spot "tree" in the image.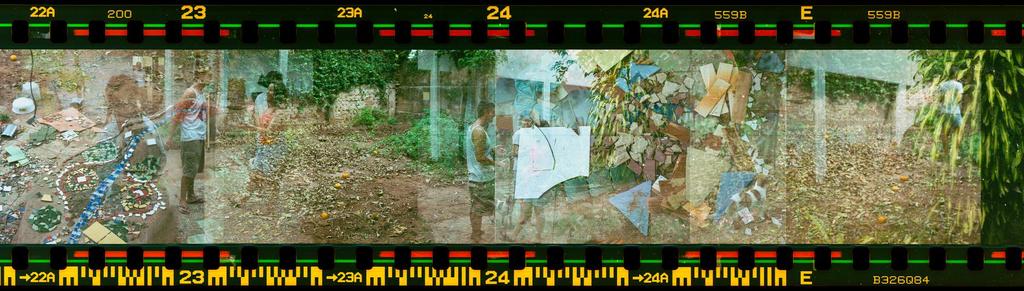
"tree" found at crop(907, 51, 1023, 245).
